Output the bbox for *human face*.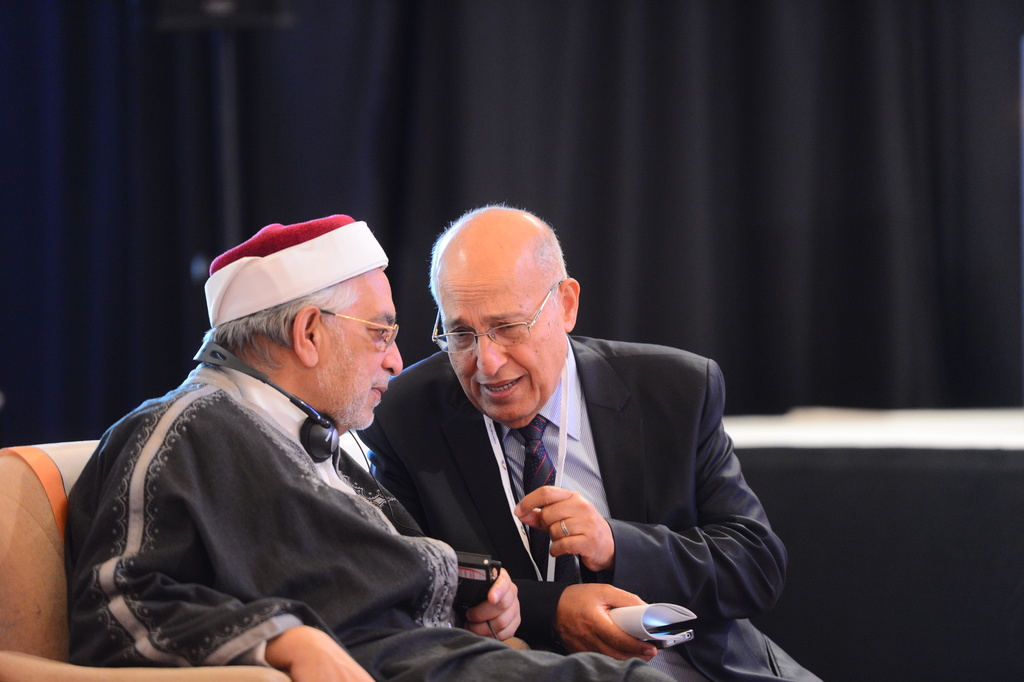
<region>436, 278, 564, 422</region>.
